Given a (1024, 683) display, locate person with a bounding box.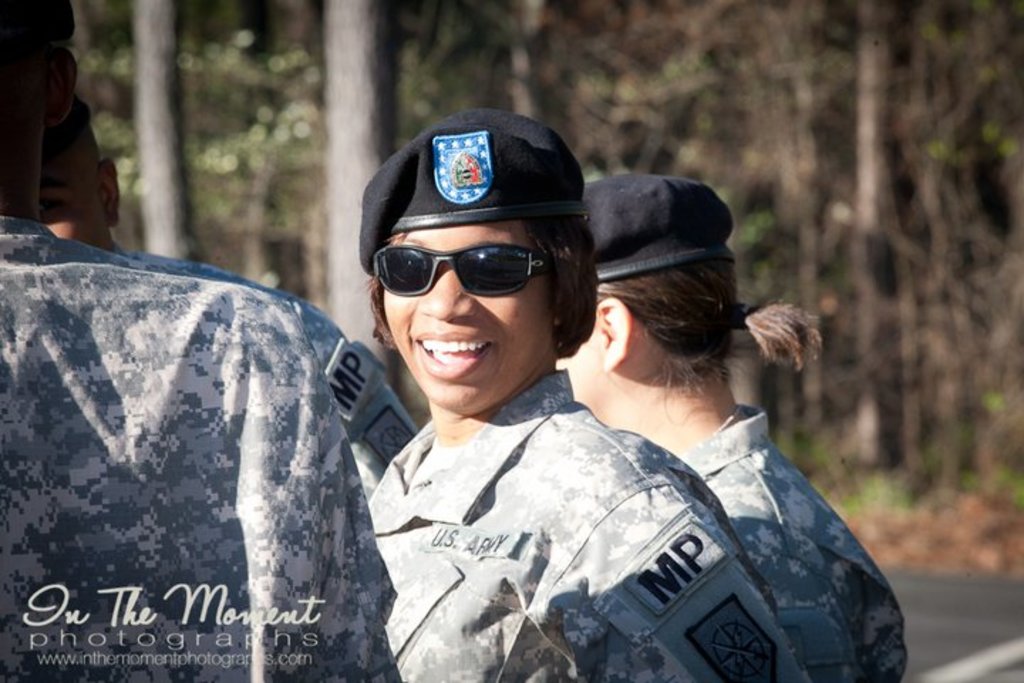
Located: box=[0, 0, 410, 682].
